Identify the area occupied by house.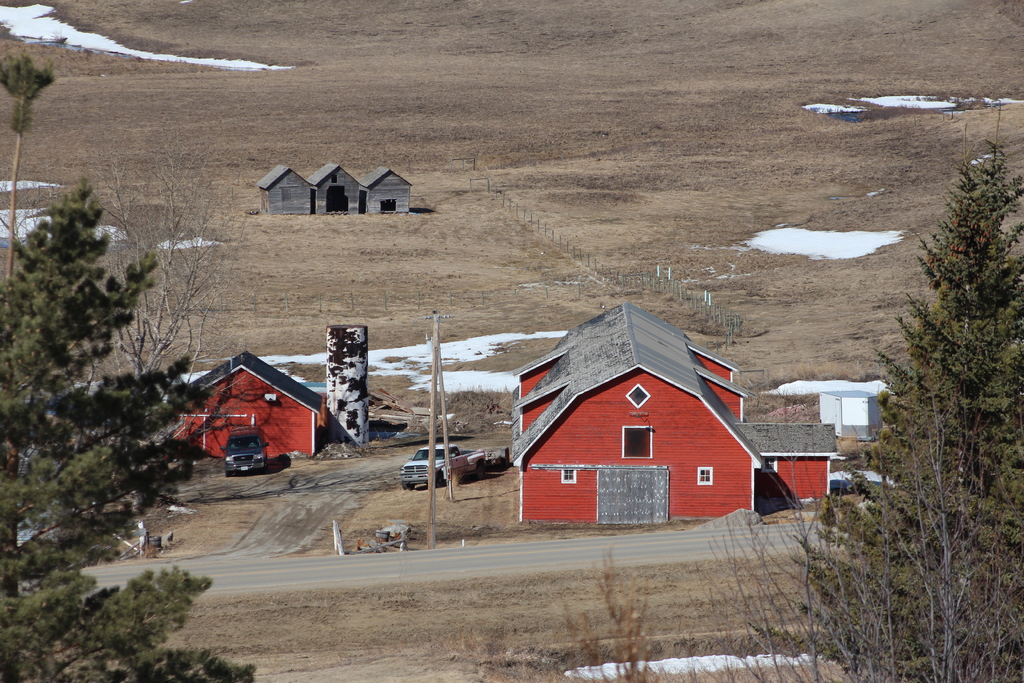
Area: [356,166,415,218].
